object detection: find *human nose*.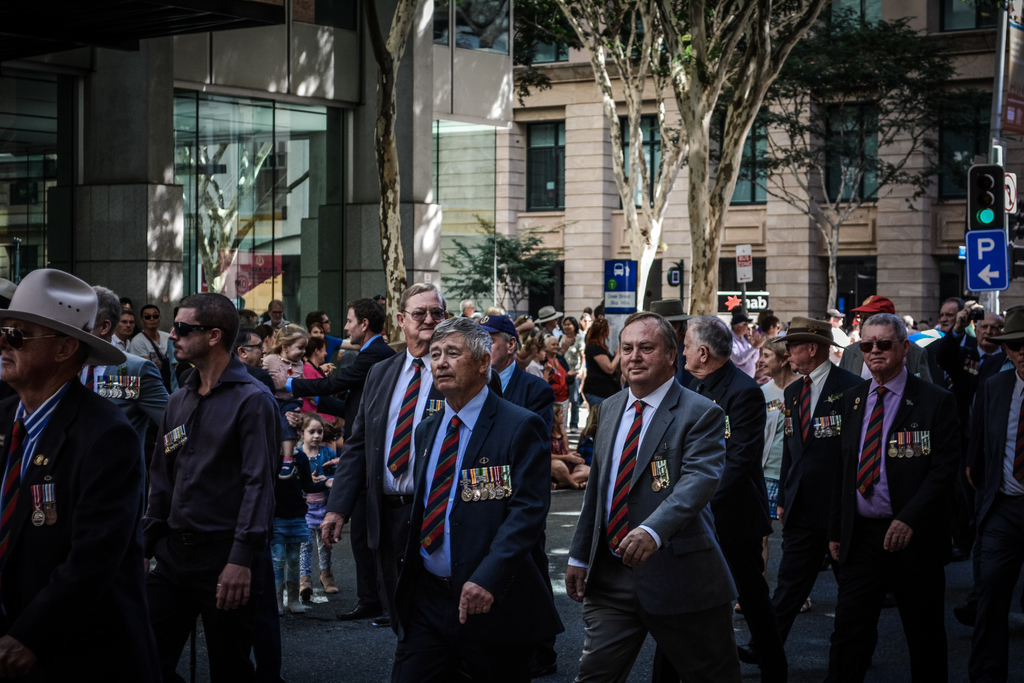
x1=682 y1=347 x2=687 y2=356.
